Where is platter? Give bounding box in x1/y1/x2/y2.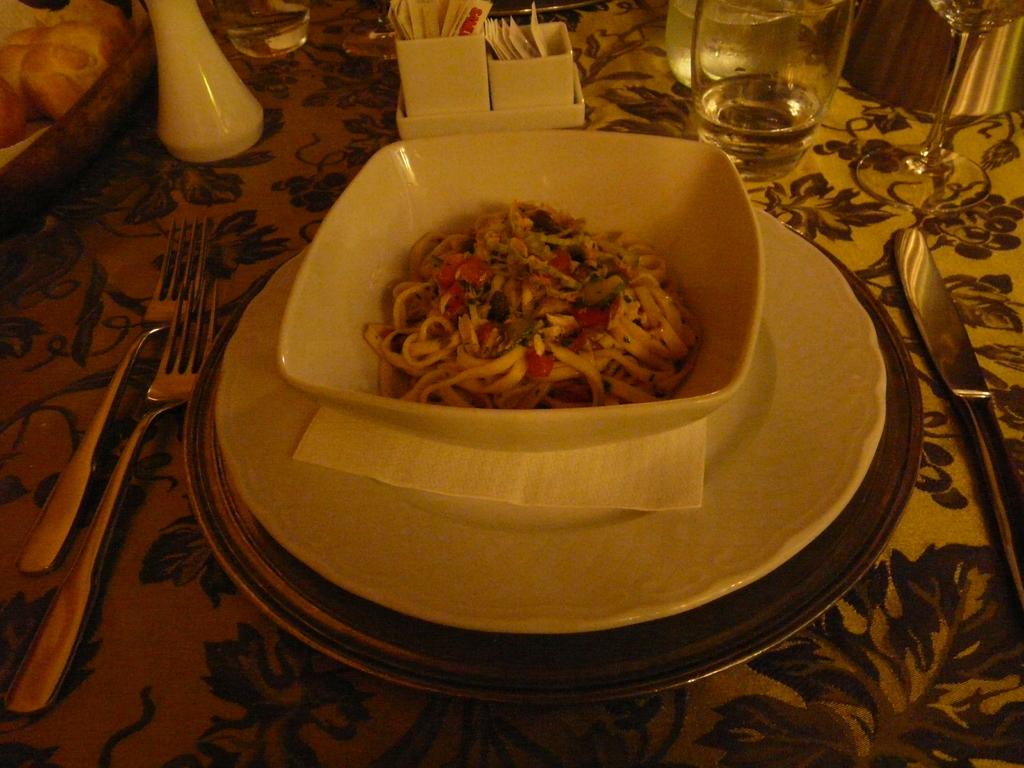
185/257/922/706.
